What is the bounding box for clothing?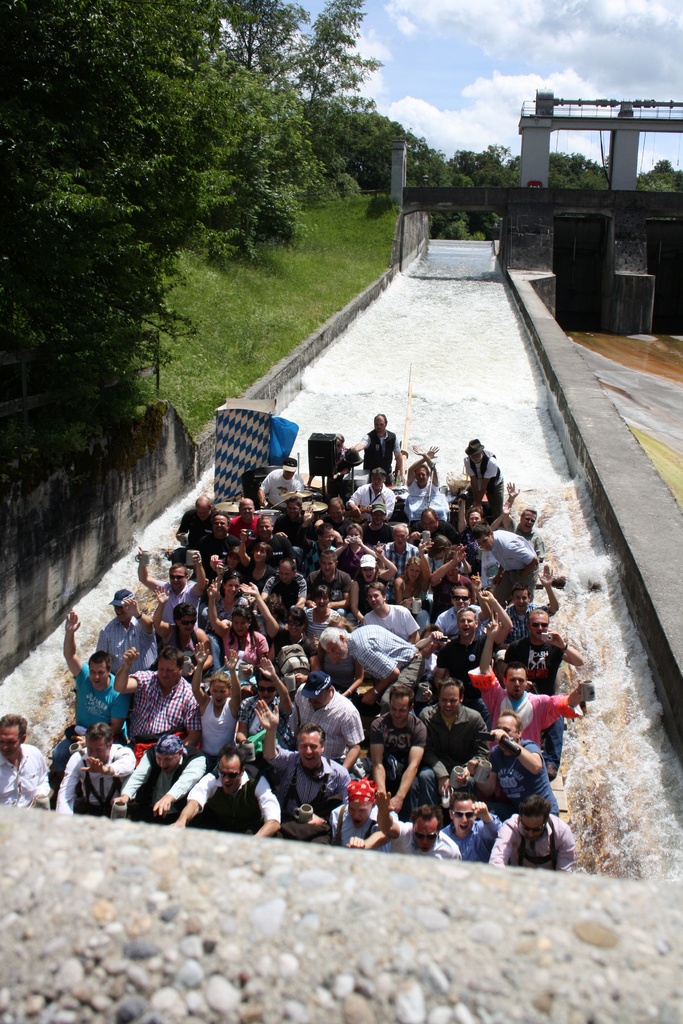
506:602:555:637.
